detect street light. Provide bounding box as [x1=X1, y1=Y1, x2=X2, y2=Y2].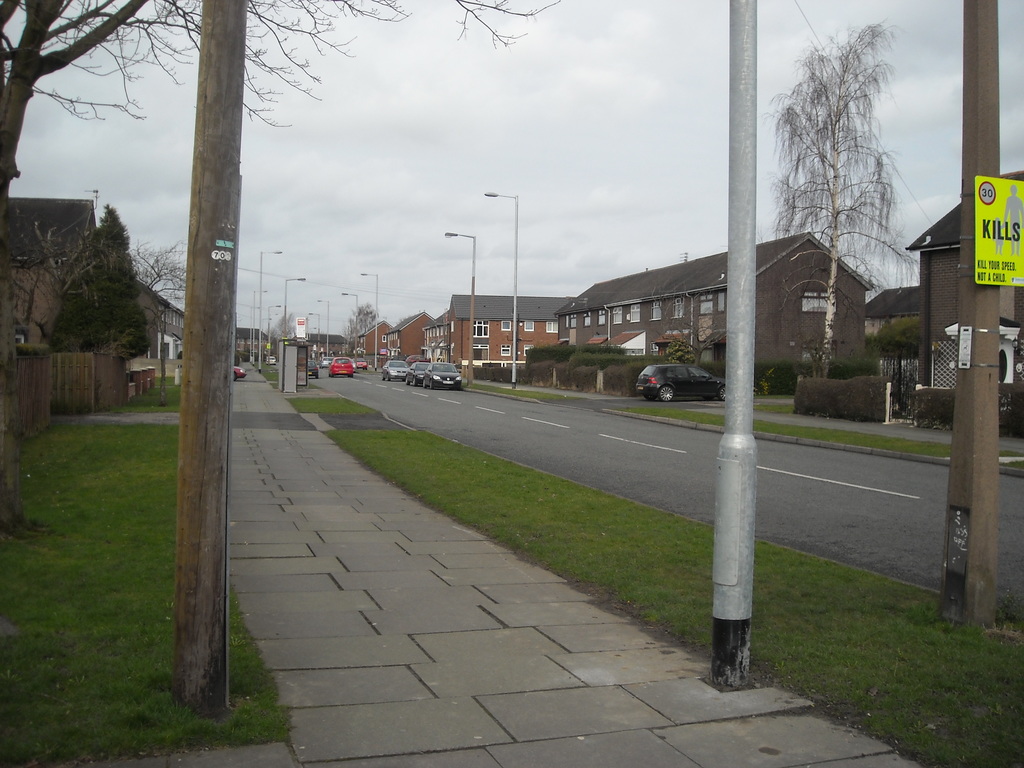
[x1=259, y1=248, x2=282, y2=372].
